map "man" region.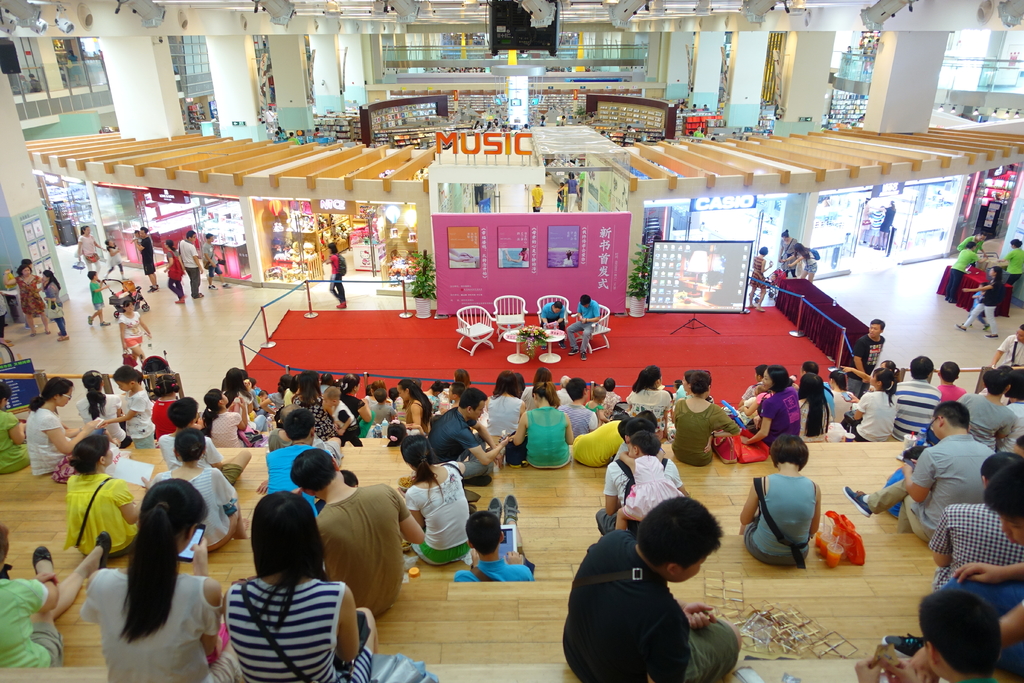
Mapped to region(883, 354, 943, 441).
